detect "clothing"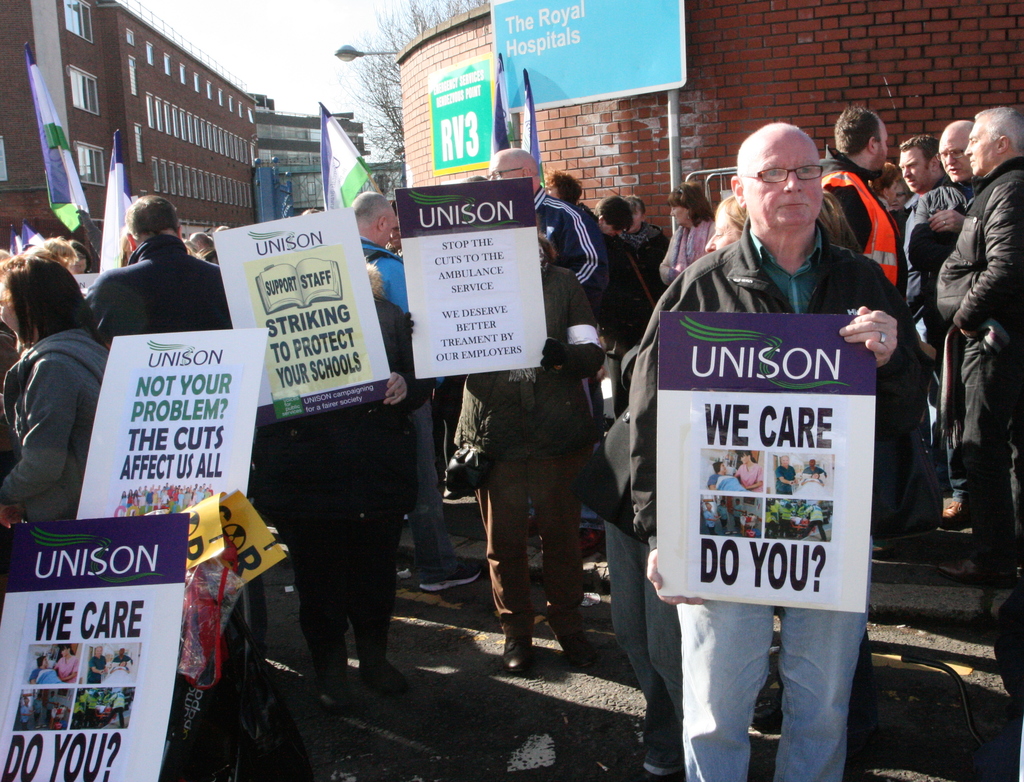
l=19, t=703, r=29, b=727
